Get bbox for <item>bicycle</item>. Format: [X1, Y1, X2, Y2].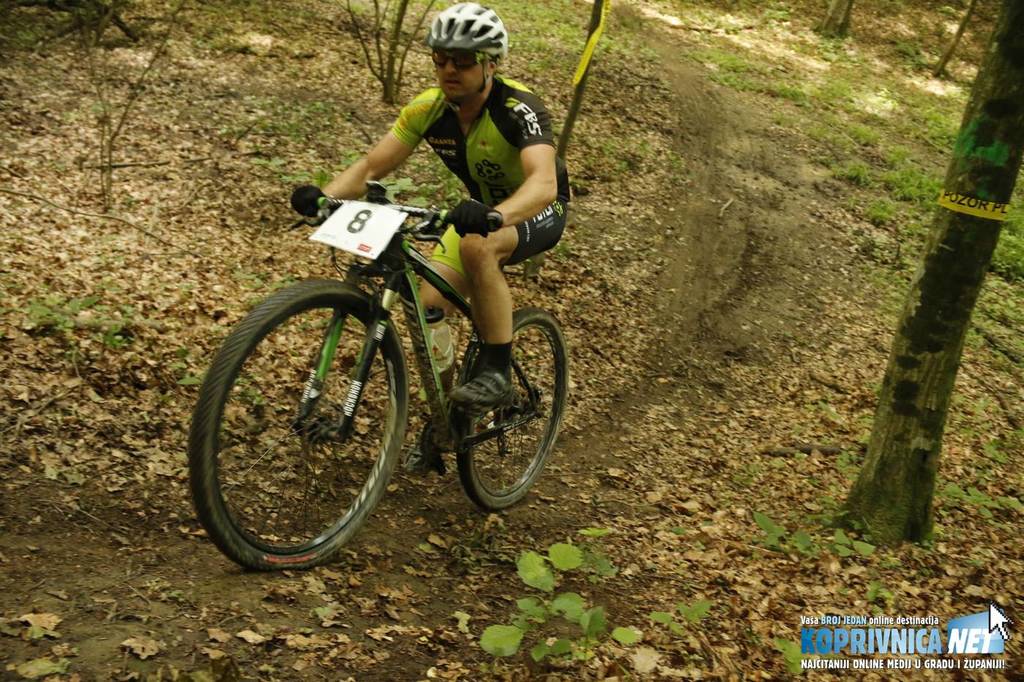
[192, 131, 568, 571].
